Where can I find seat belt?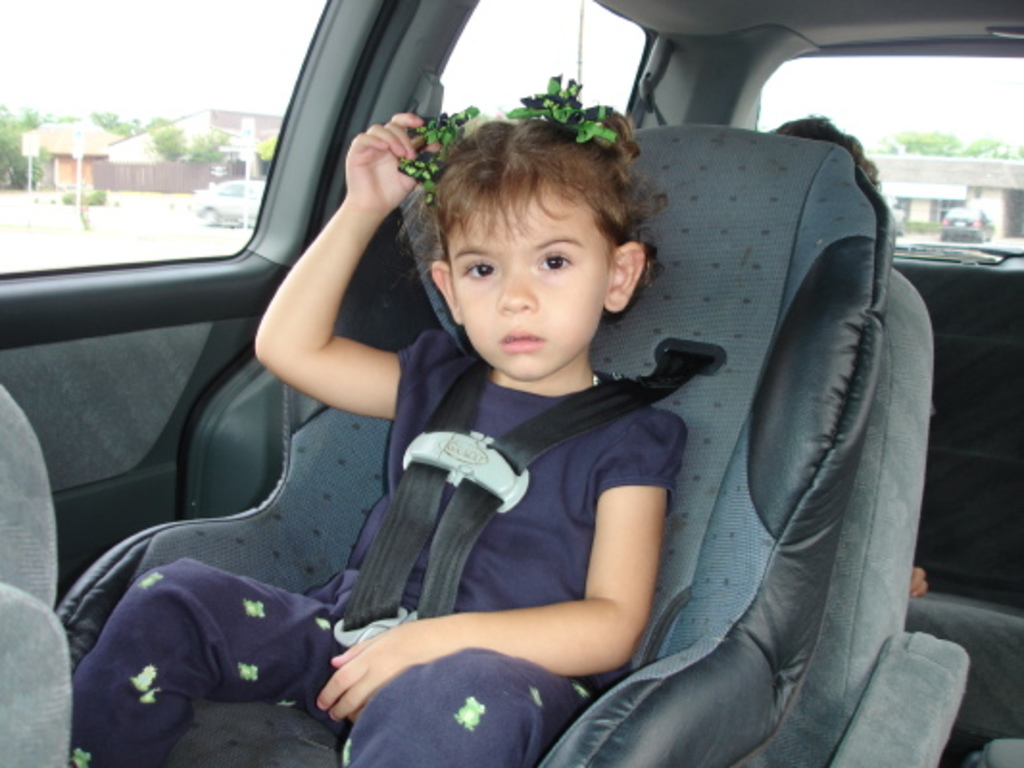
You can find it at pyautogui.locateOnScreen(332, 353, 715, 653).
